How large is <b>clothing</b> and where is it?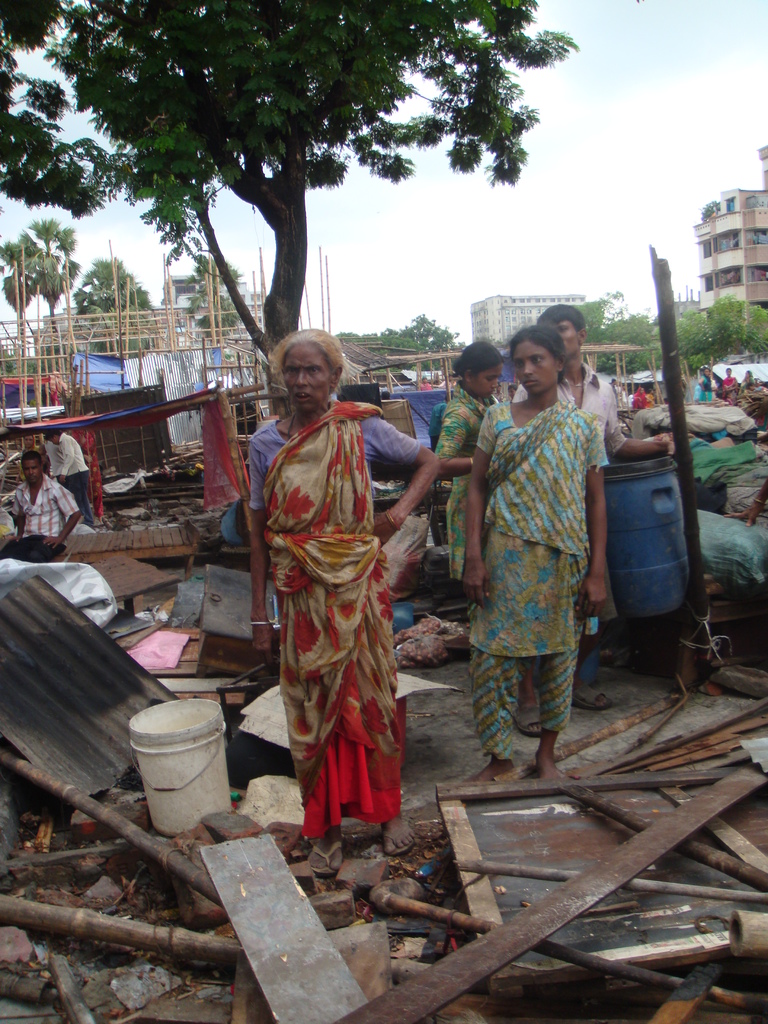
Bounding box: {"x1": 56, "y1": 427, "x2": 92, "y2": 522}.
